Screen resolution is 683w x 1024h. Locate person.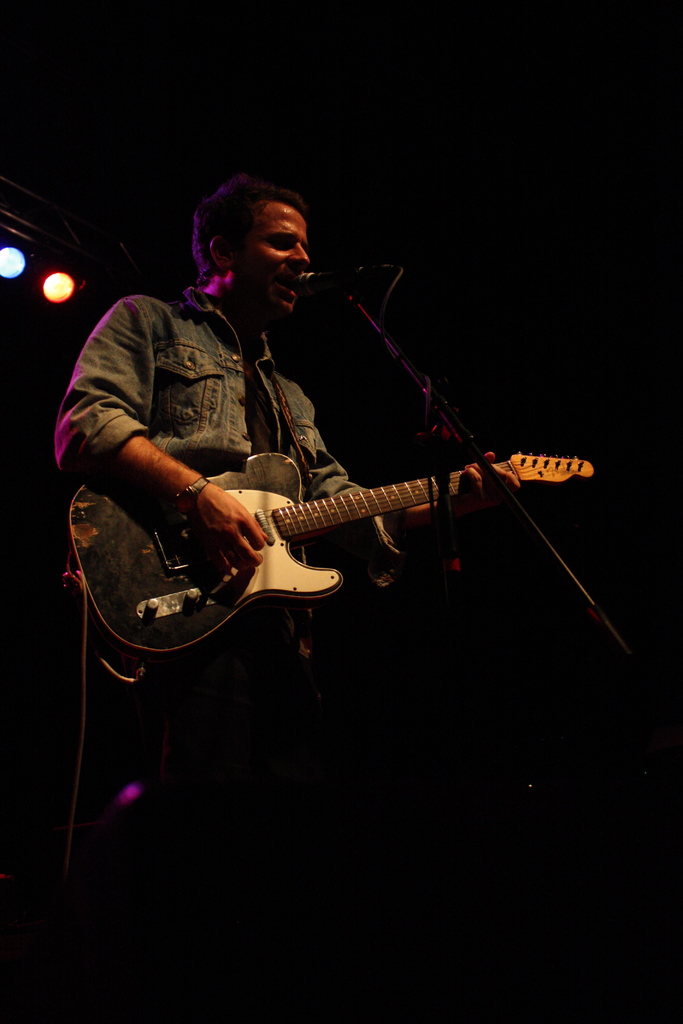
bbox=(88, 164, 570, 745).
